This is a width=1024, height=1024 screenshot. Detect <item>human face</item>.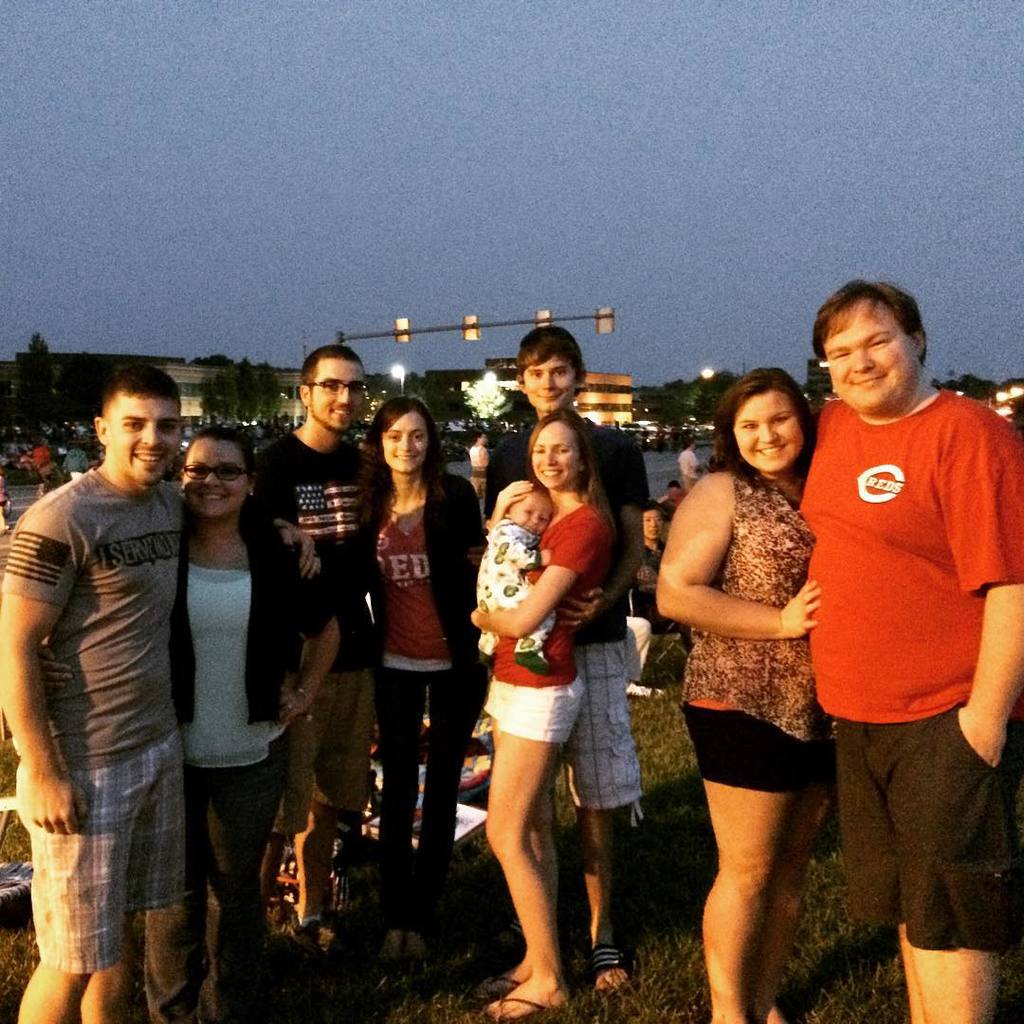
820,301,918,415.
